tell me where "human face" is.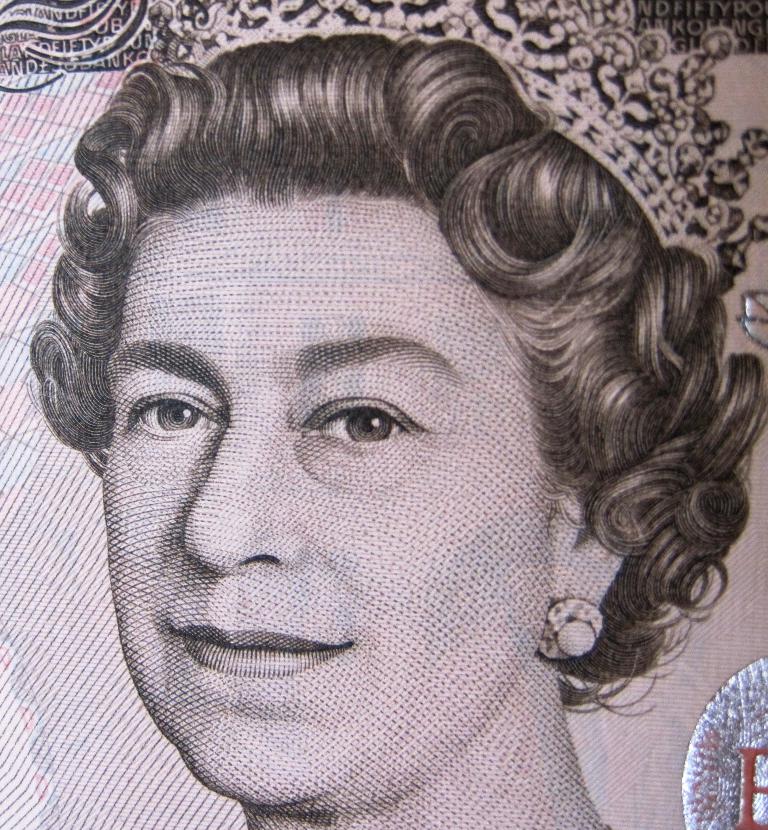
"human face" is at pyautogui.locateOnScreen(104, 198, 551, 804).
